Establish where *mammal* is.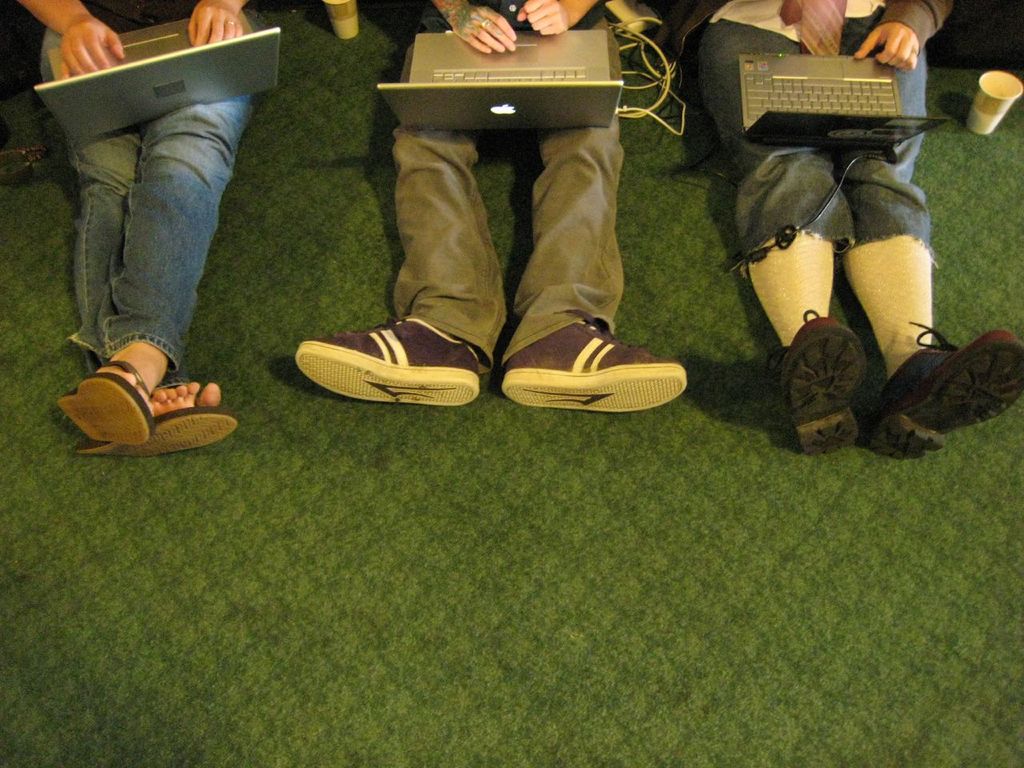
Established at 10:0:246:458.
